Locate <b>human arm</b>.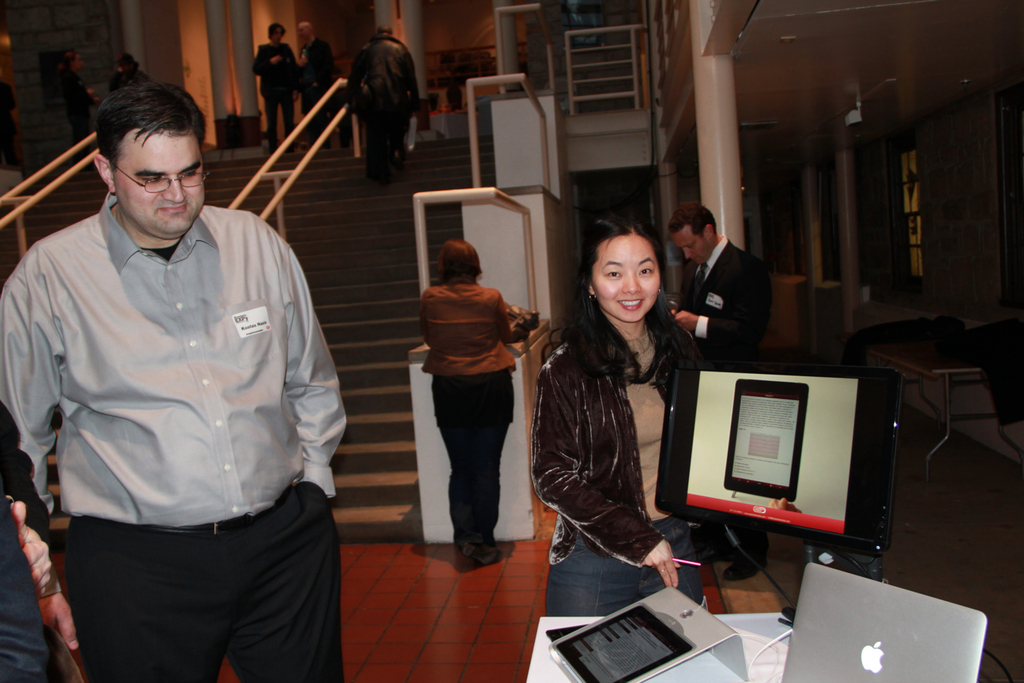
Bounding box: detection(9, 488, 56, 610).
